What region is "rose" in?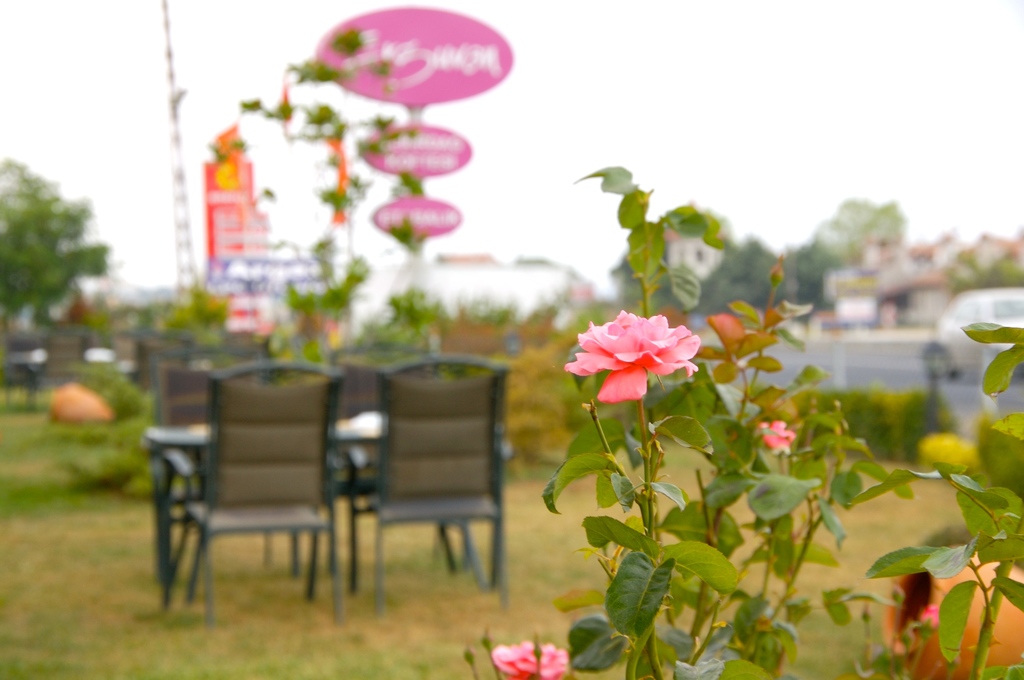
pyautogui.locateOnScreen(755, 419, 797, 451).
